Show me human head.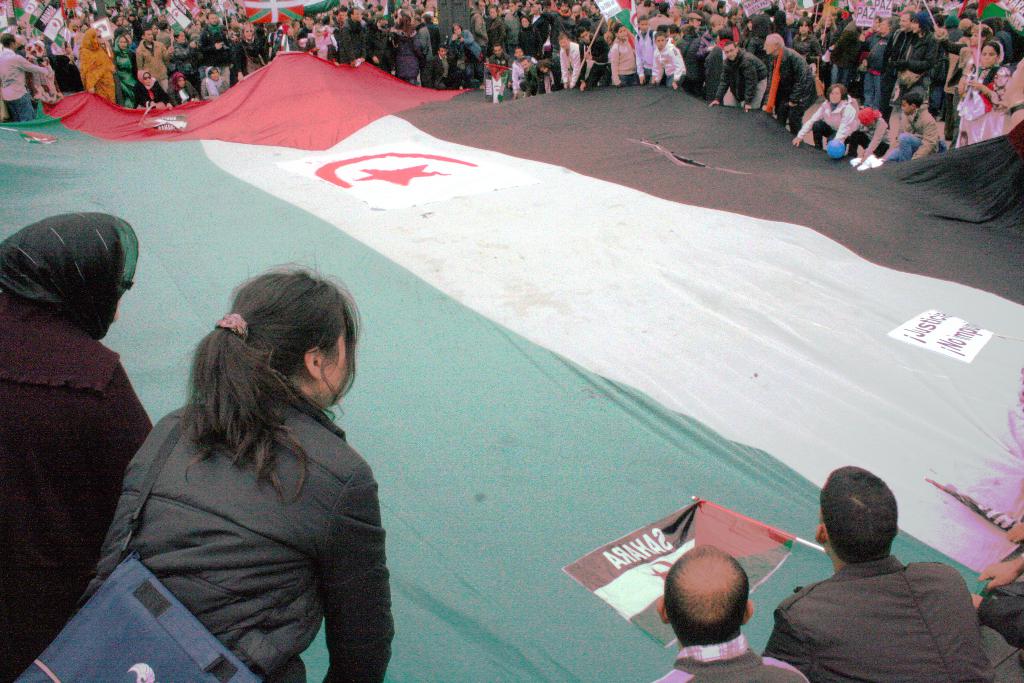
human head is here: 439 47 445 57.
